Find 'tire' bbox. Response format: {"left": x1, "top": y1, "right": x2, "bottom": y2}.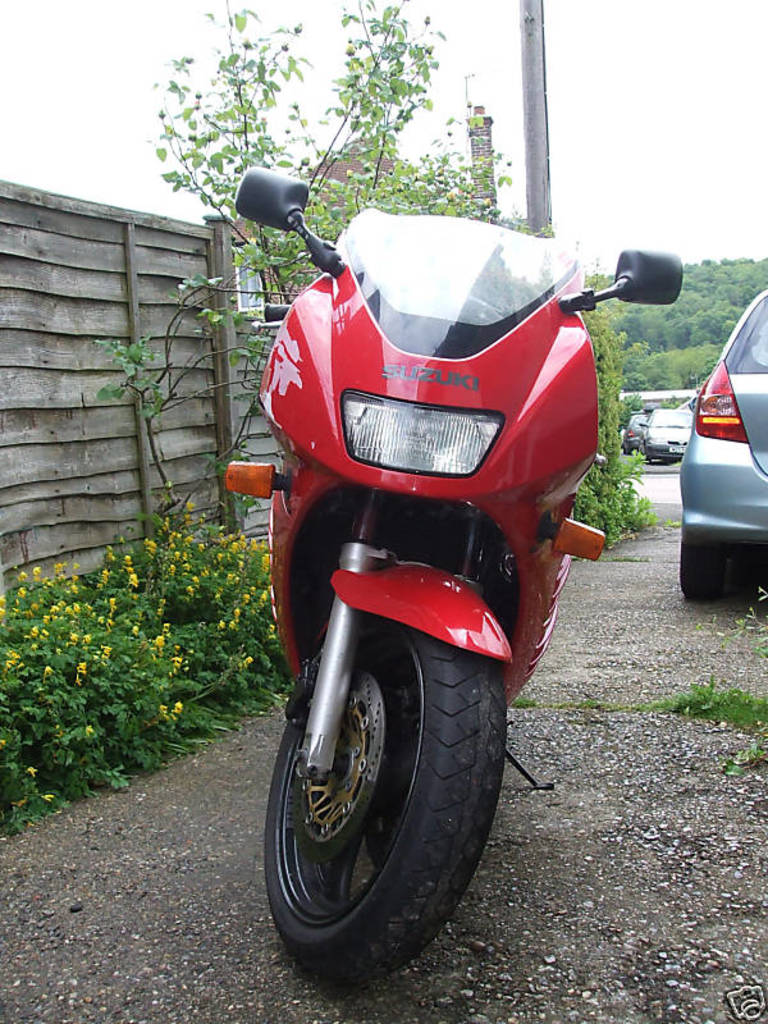
{"left": 641, "top": 436, "right": 659, "bottom": 456}.
